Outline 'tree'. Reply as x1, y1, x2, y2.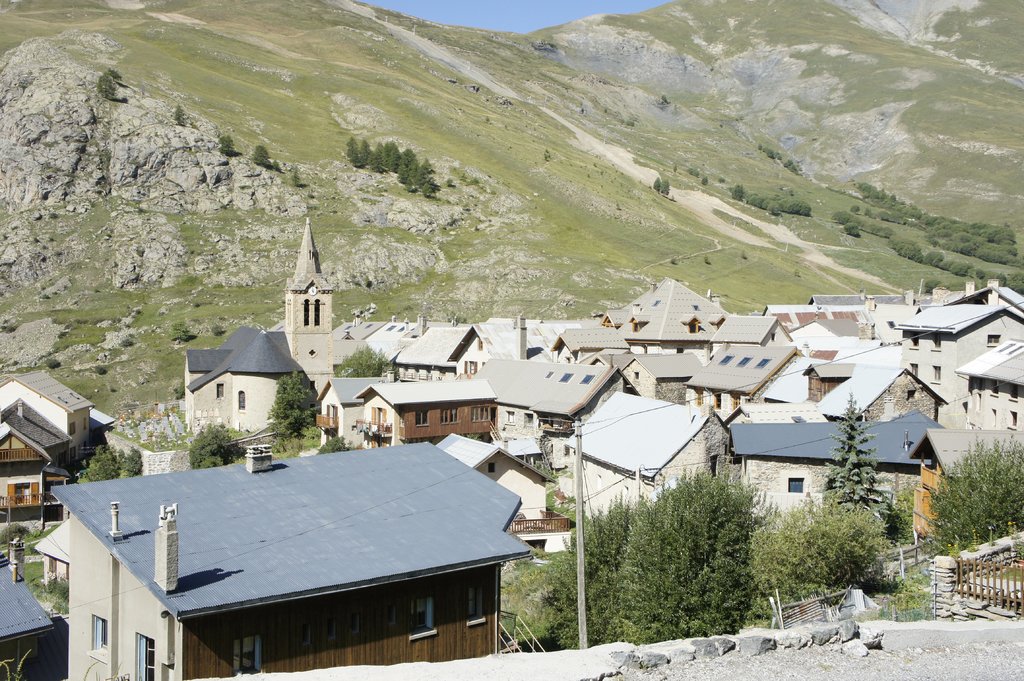
0, 524, 29, 542.
